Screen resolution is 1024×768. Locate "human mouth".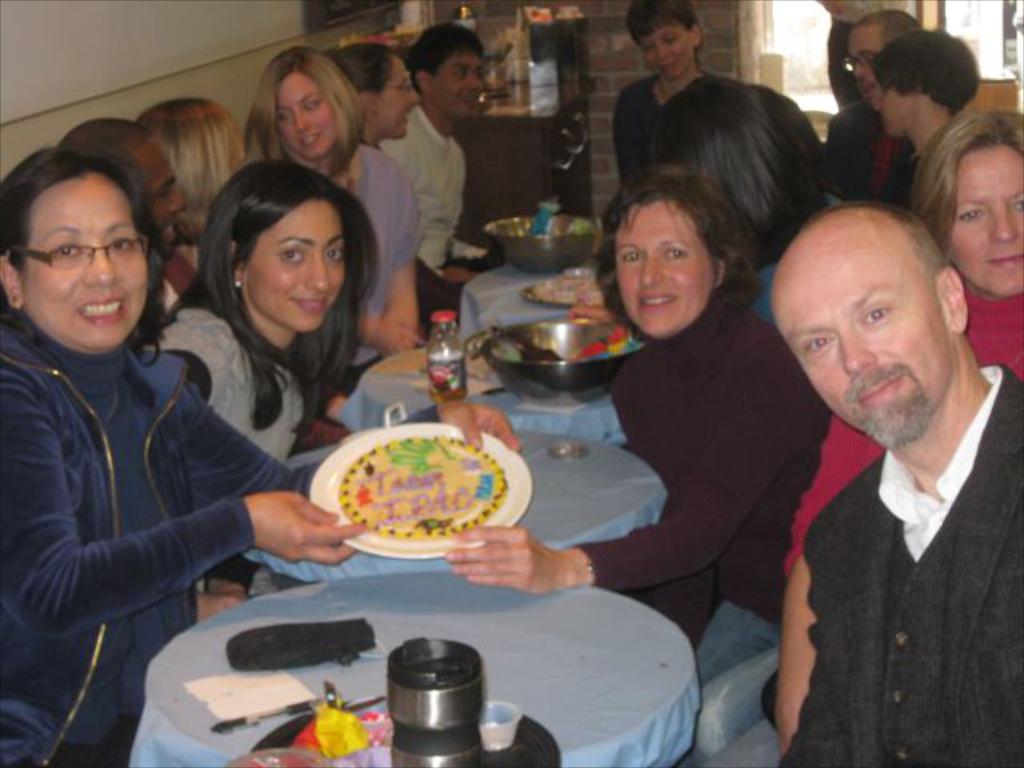
(635,285,685,306).
